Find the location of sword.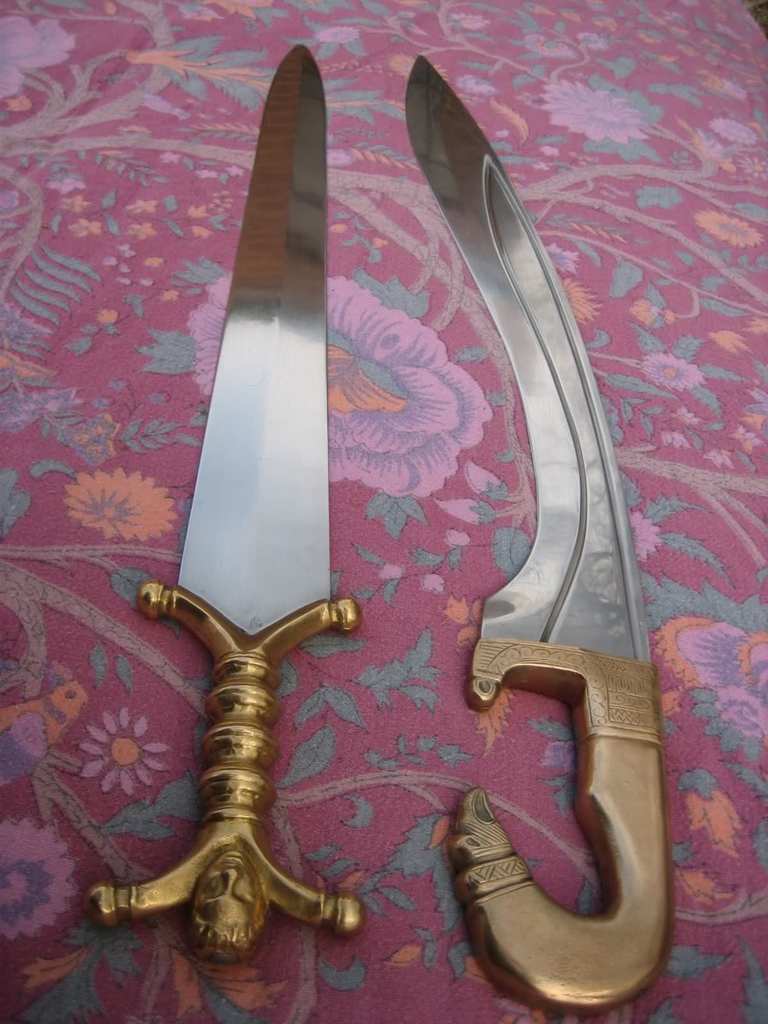
Location: [left=88, top=43, right=365, bottom=963].
